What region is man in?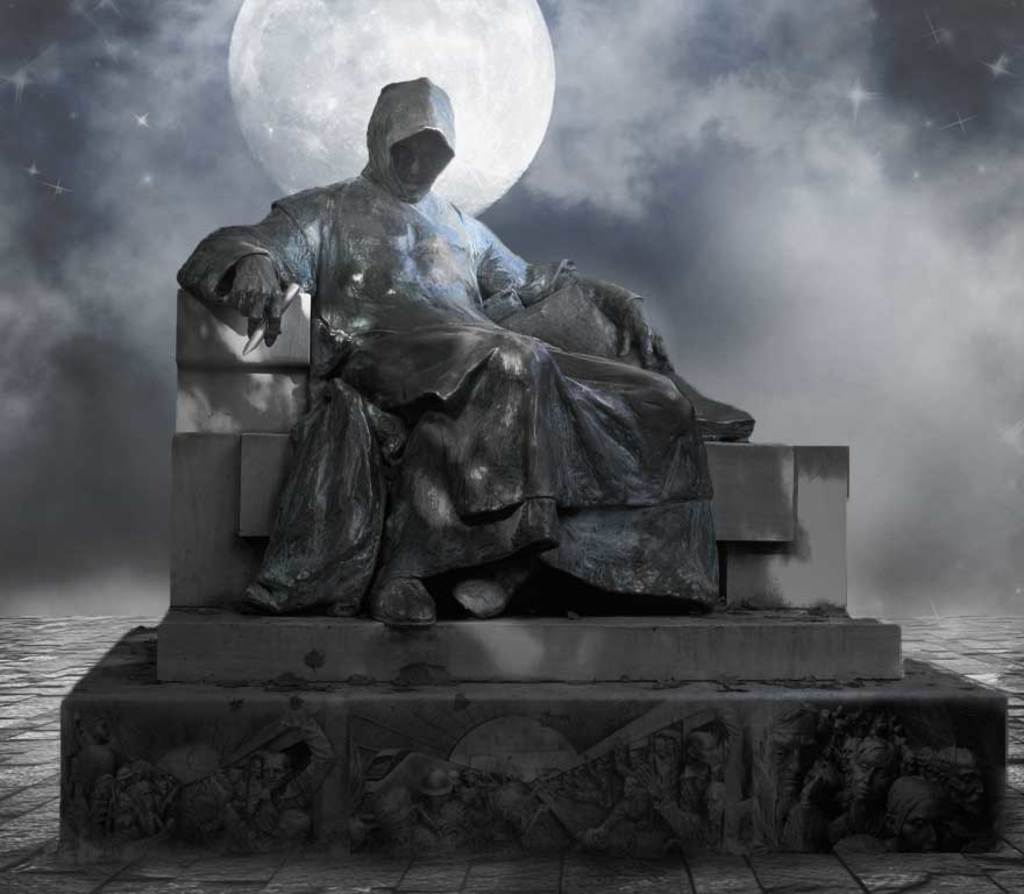
crop(194, 64, 674, 632).
